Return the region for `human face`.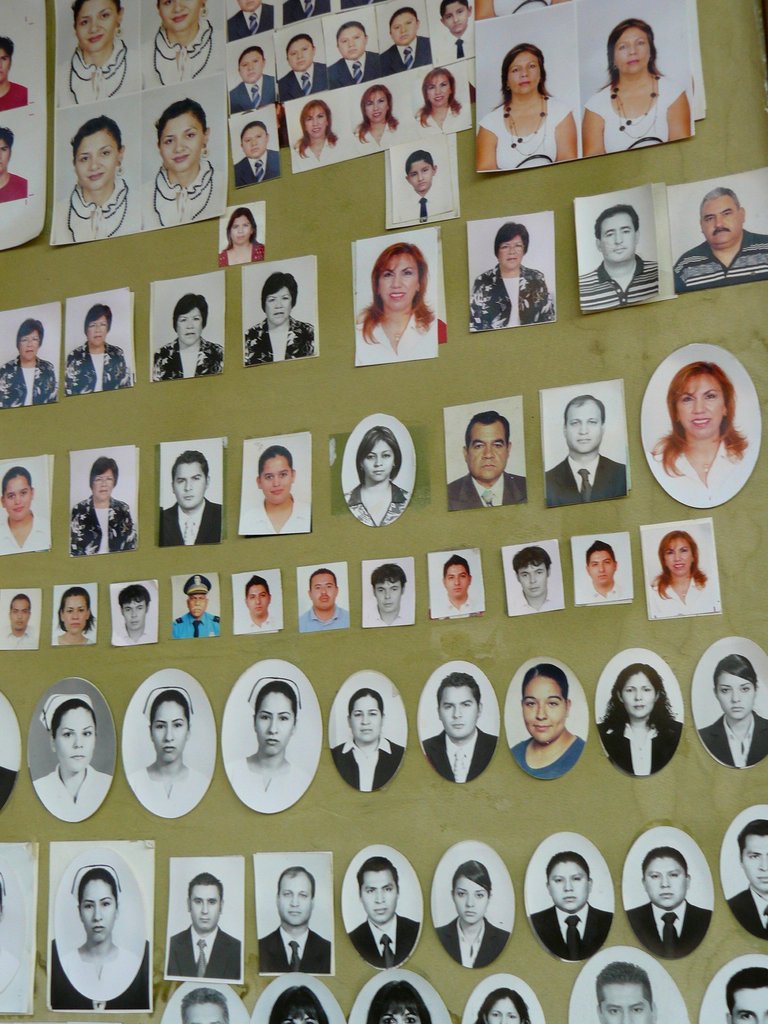
[x1=547, y1=861, x2=588, y2=915].
